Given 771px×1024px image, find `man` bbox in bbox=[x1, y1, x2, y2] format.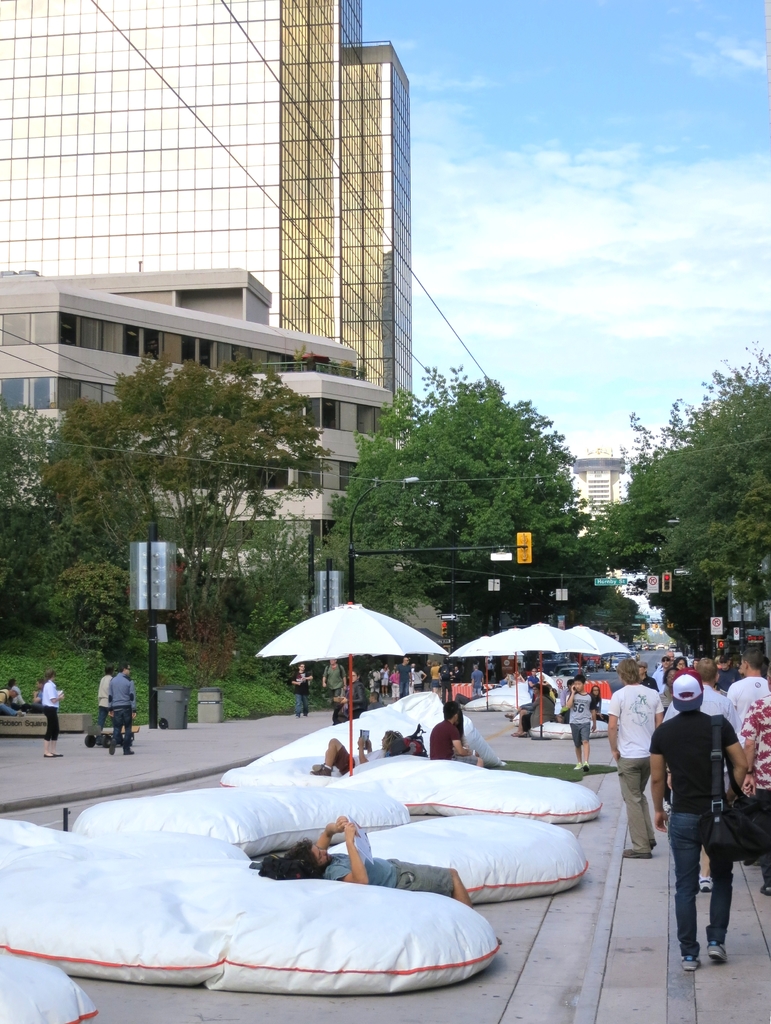
bbox=[25, 678, 46, 711].
